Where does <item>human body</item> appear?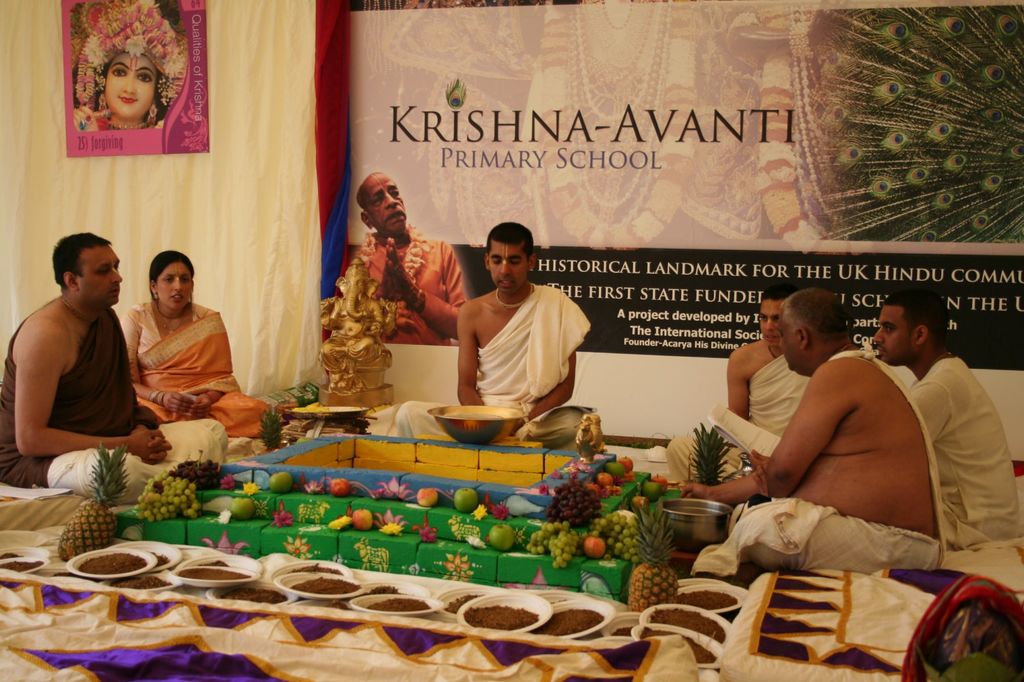
Appears at 670 287 819 486.
